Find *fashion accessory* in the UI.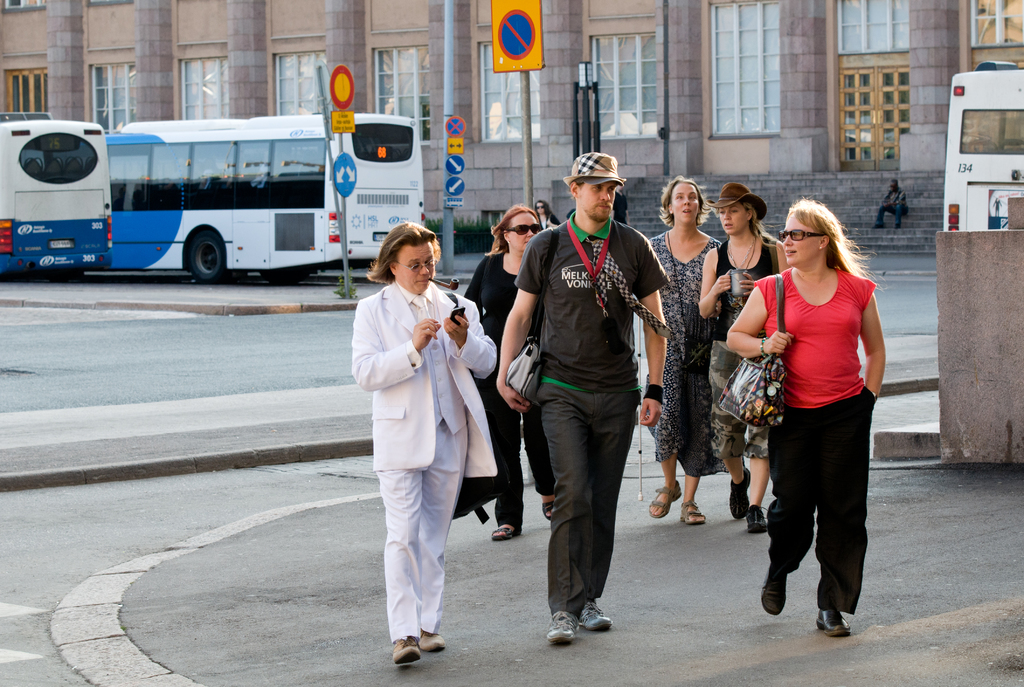
UI element at [left=748, top=501, right=769, bottom=533].
